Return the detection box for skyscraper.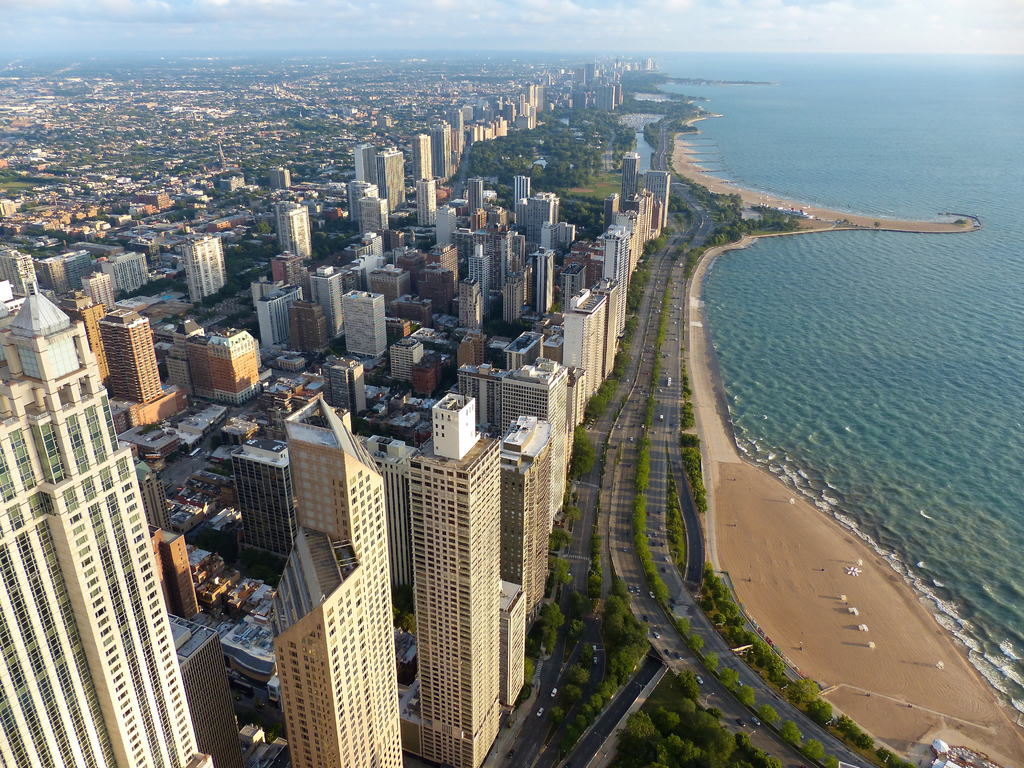
Rect(0, 188, 209, 767).
